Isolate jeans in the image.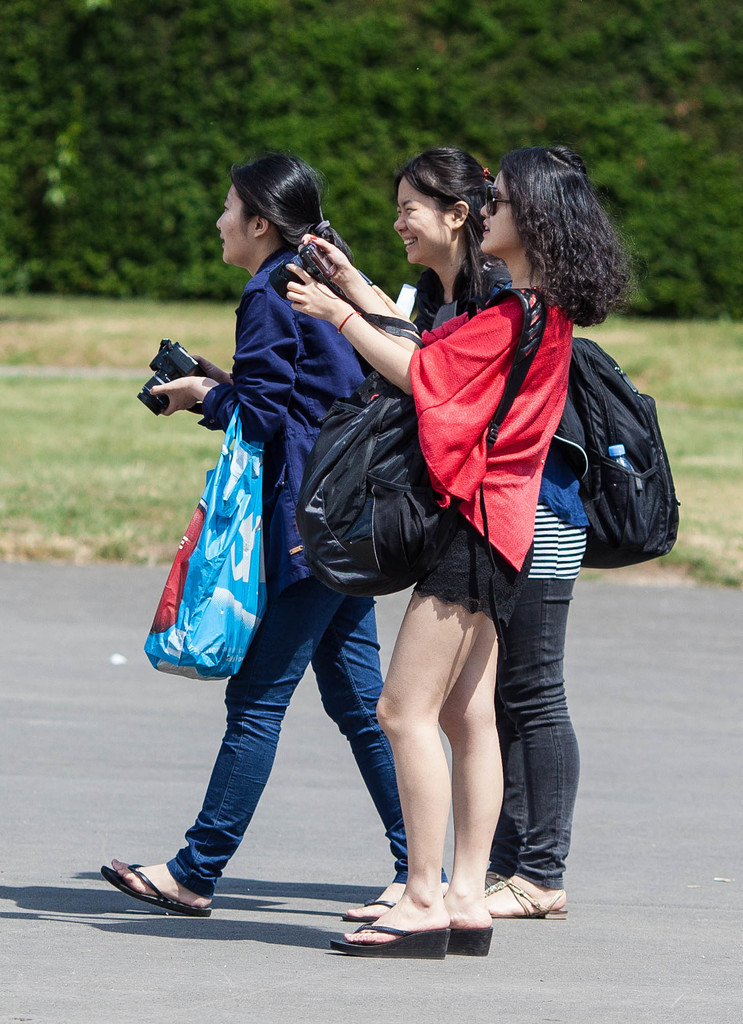
Isolated region: 167, 557, 450, 902.
